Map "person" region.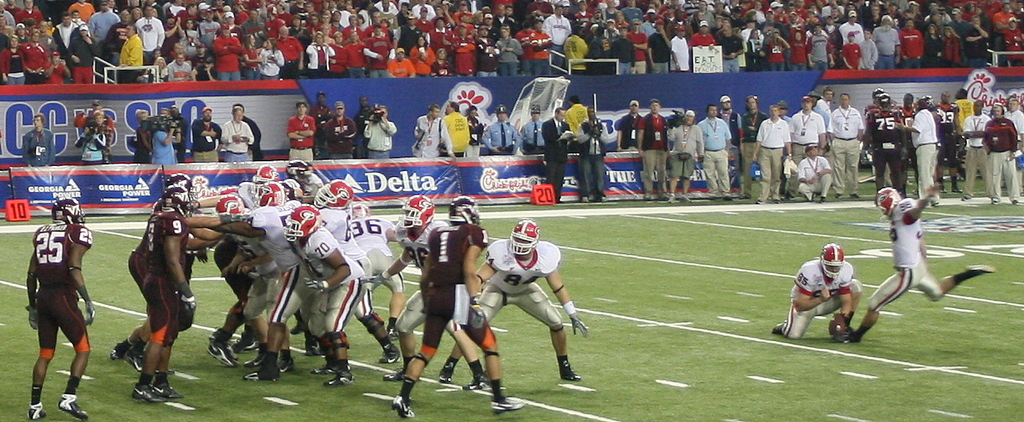
Mapped to bbox=[20, 179, 84, 409].
